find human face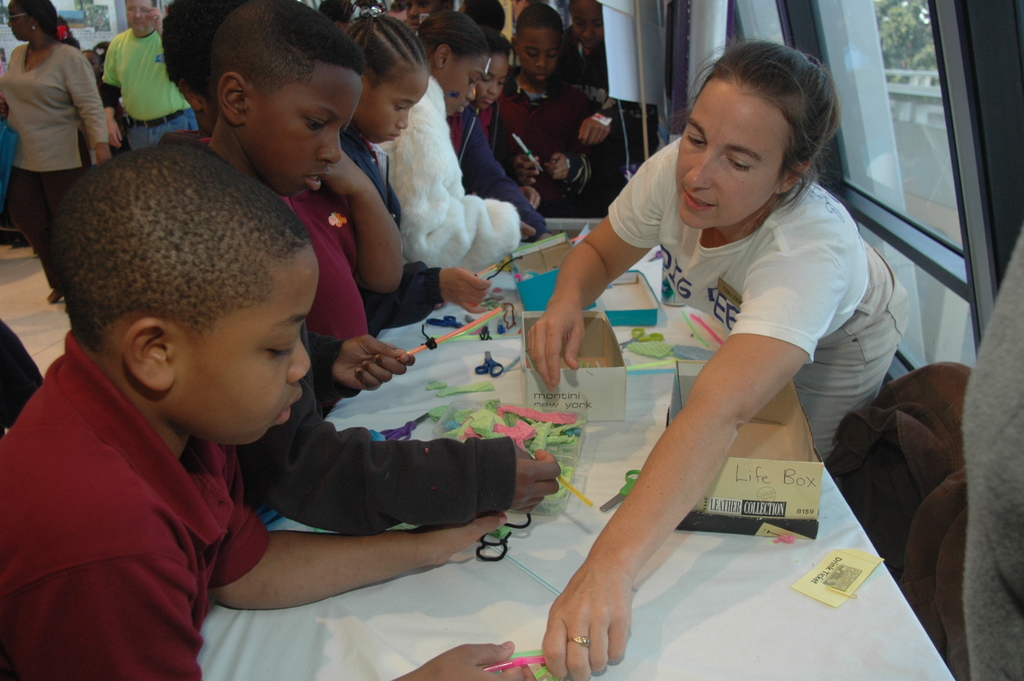
[left=676, top=78, right=785, bottom=229]
